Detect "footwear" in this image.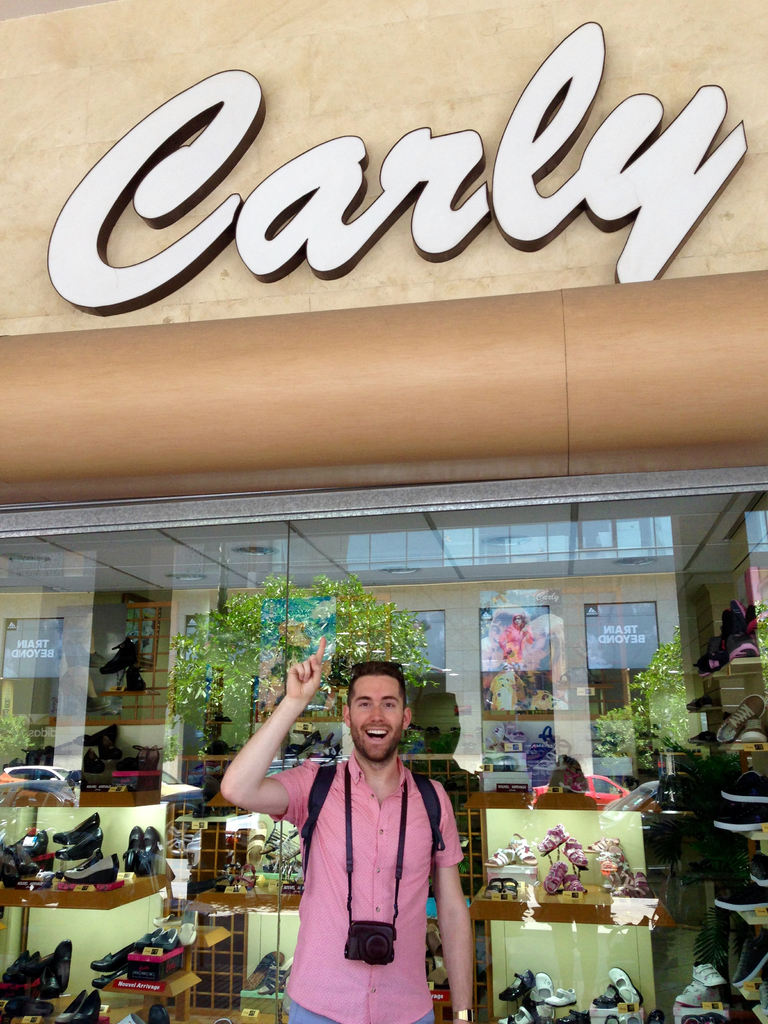
Detection: locate(100, 639, 138, 668).
